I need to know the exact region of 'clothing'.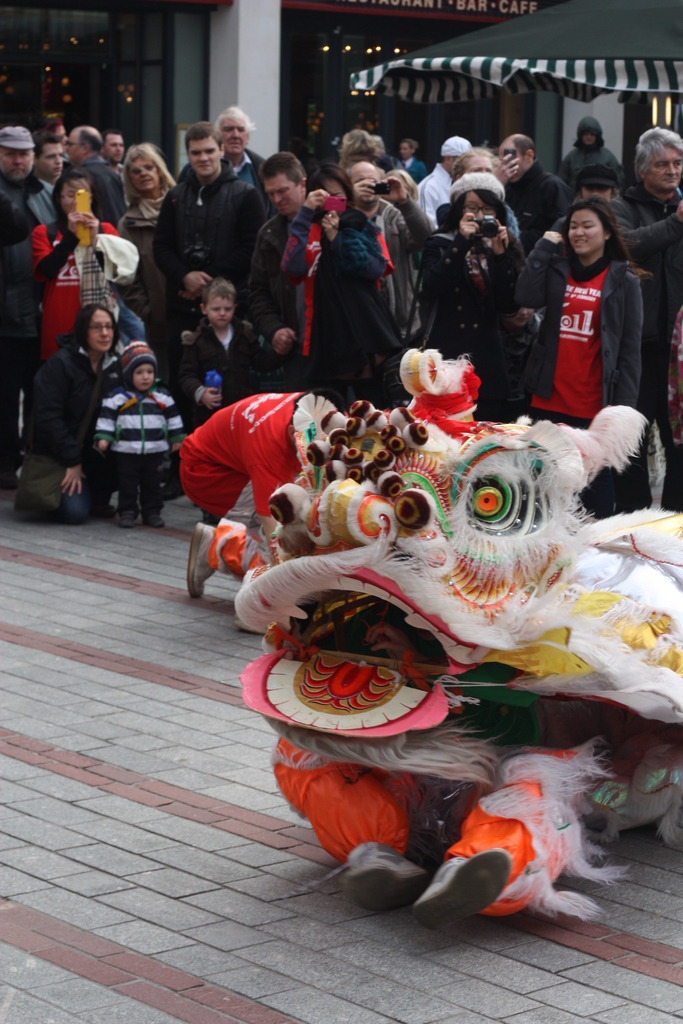
Region: bbox(174, 149, 263, 191).
